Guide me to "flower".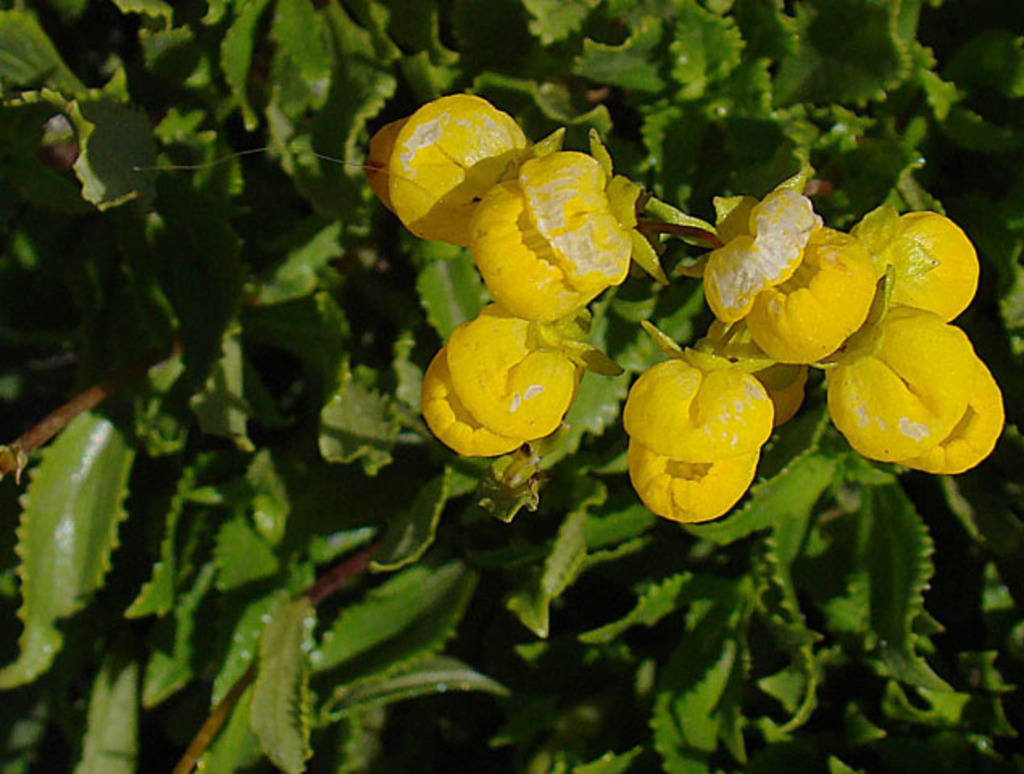
Guidance: [left=424, top=303, right=621, bottom=458].
